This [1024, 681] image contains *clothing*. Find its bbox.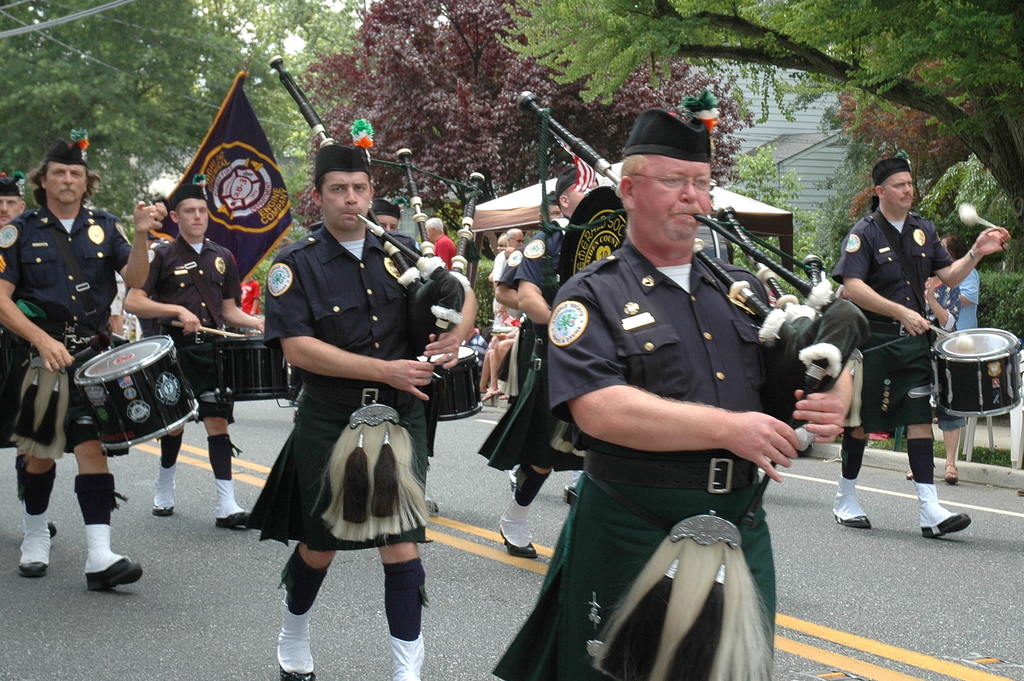
x1=493, y1=247, x2=524, y2=332.
